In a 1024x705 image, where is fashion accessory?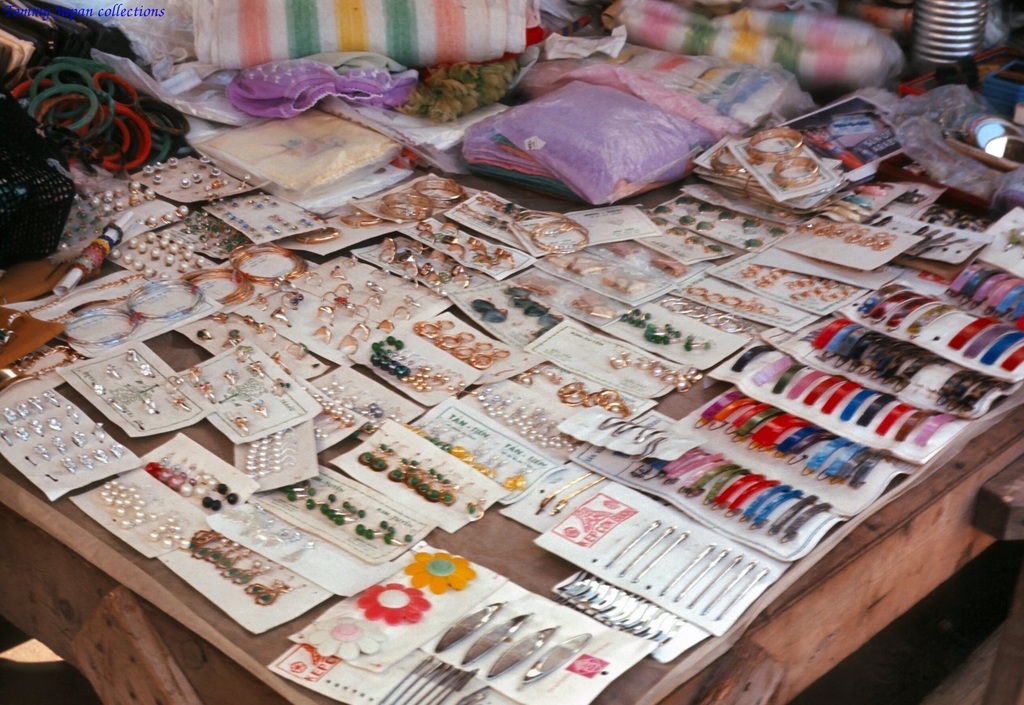
{"left": 961, "top": 319, "right": 1012, "bottom": 358}.
